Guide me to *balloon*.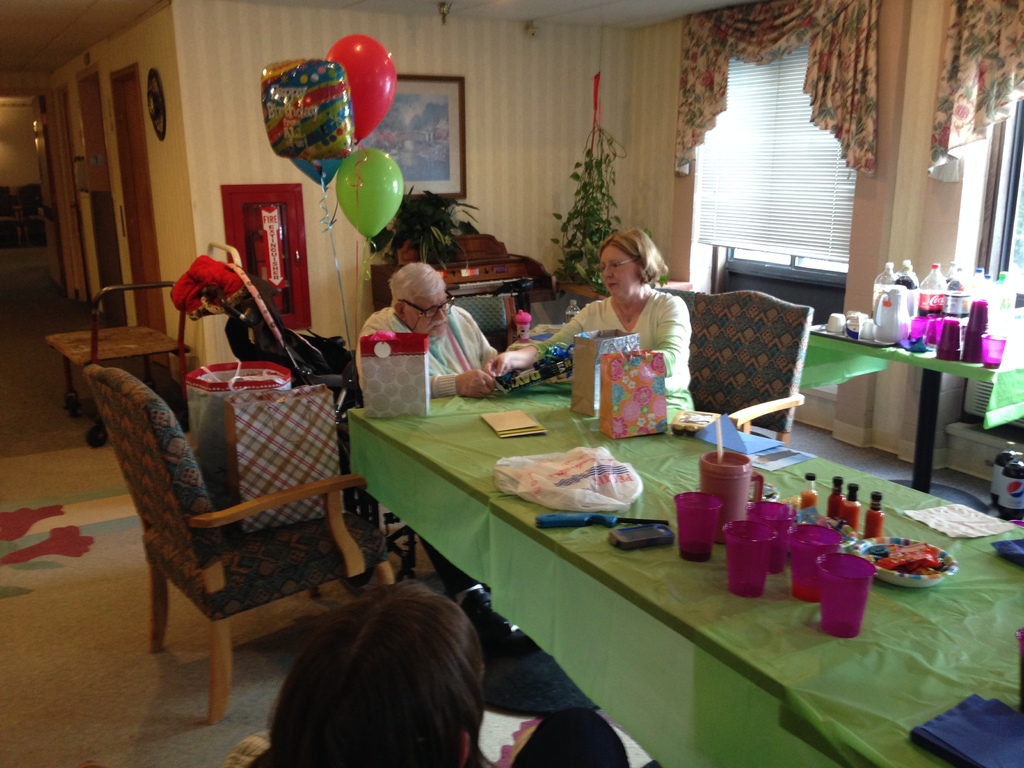
Guidance: x1=257 y1=61 x2=353 y2=181.
